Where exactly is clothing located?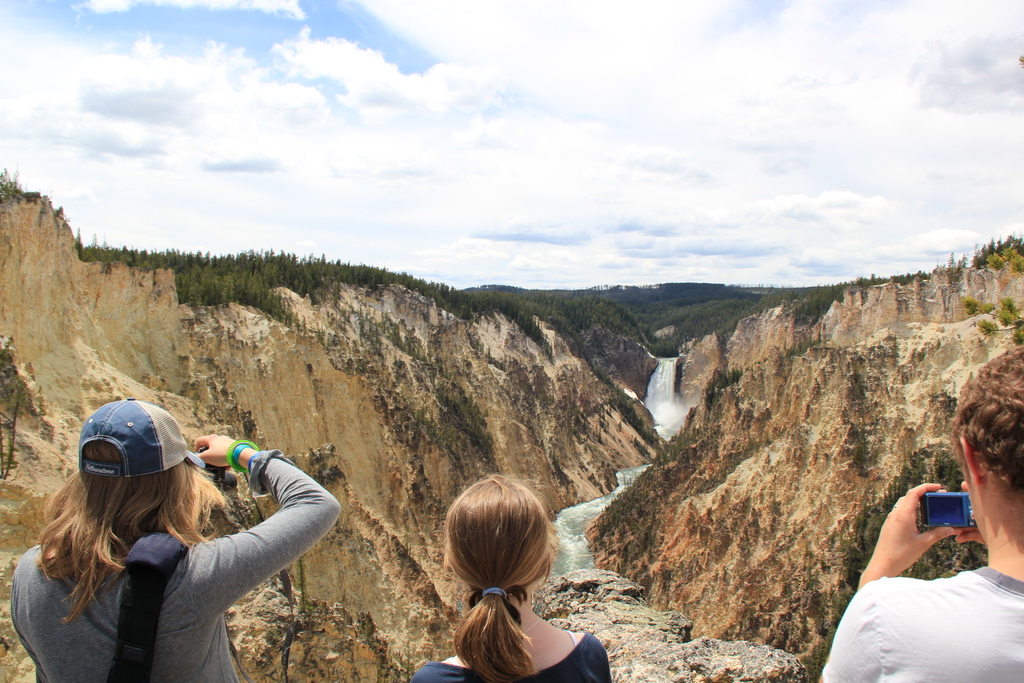
Its bounding box is Rect(412, 632, 611, 682).
